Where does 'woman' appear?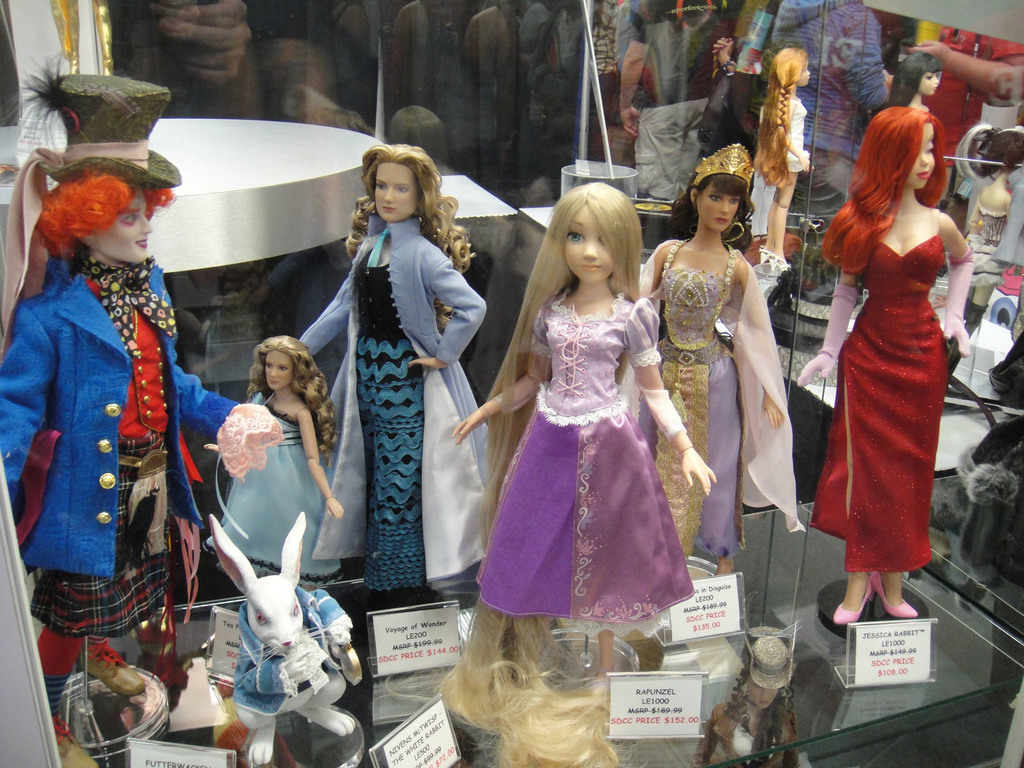
Appears at bbox=(752, 50, 812, 266).
